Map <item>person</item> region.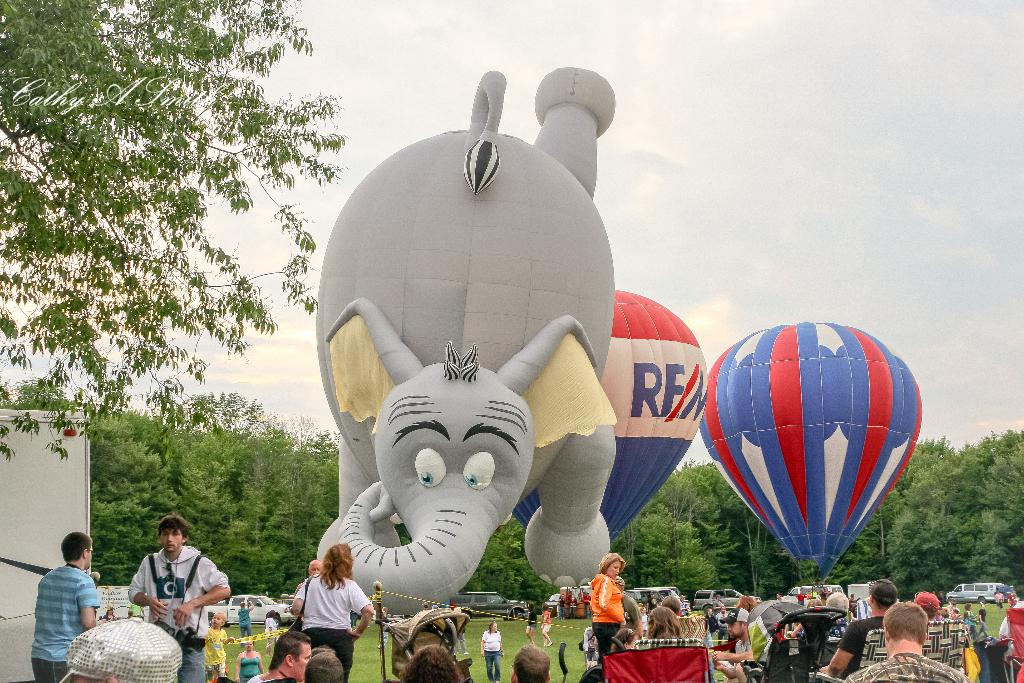
Mapped to x1=709, y1=609, x2=757, y2=682.
